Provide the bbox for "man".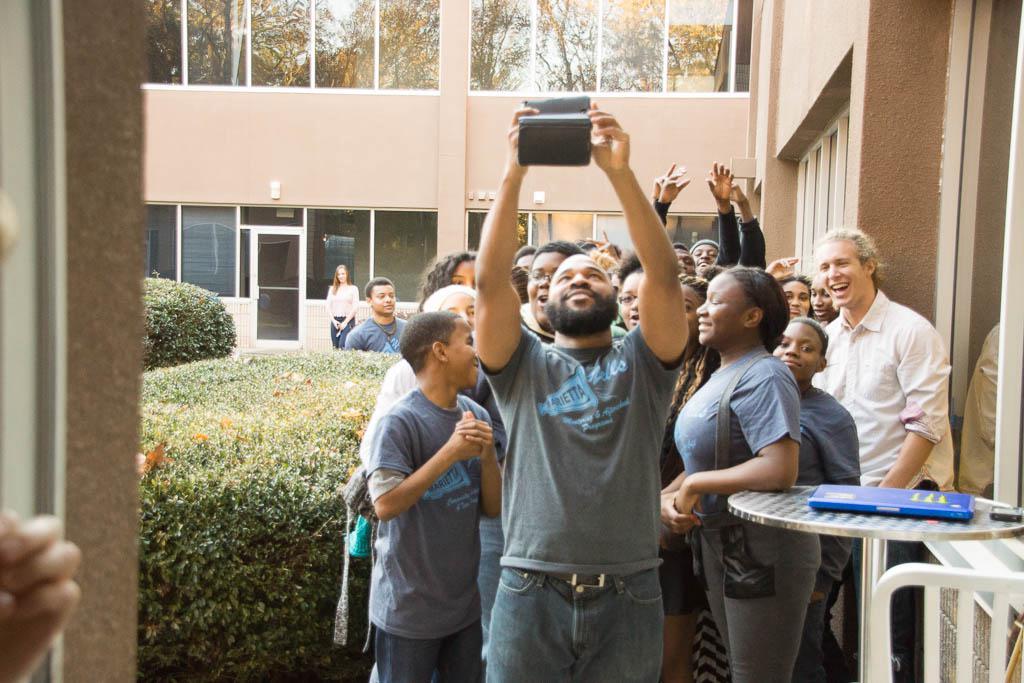
797,224,959,519.
